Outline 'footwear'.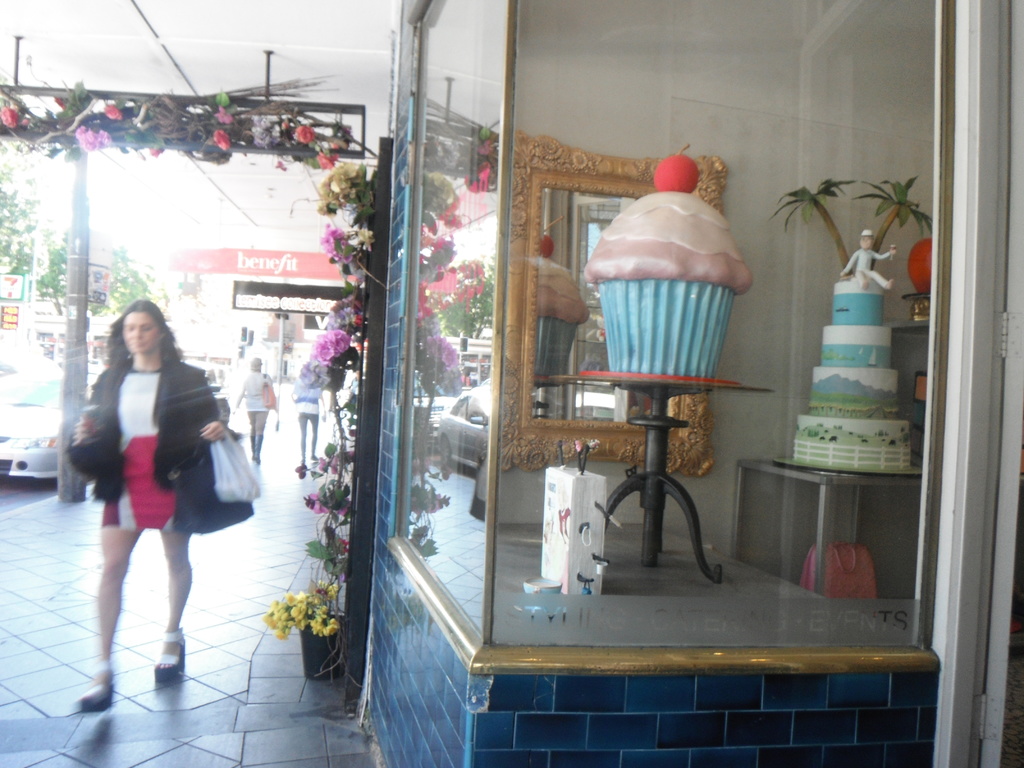
Outline: (308,455,321,465).
